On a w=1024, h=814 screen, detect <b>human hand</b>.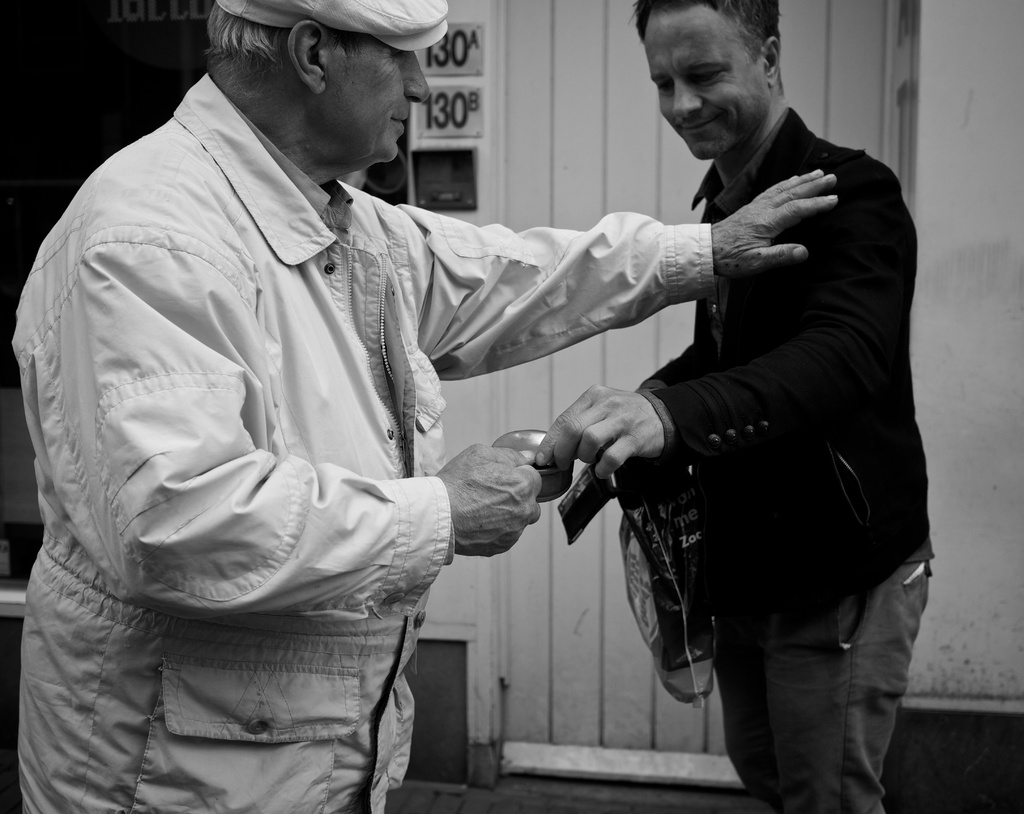
(438, 442, 545, 559).
